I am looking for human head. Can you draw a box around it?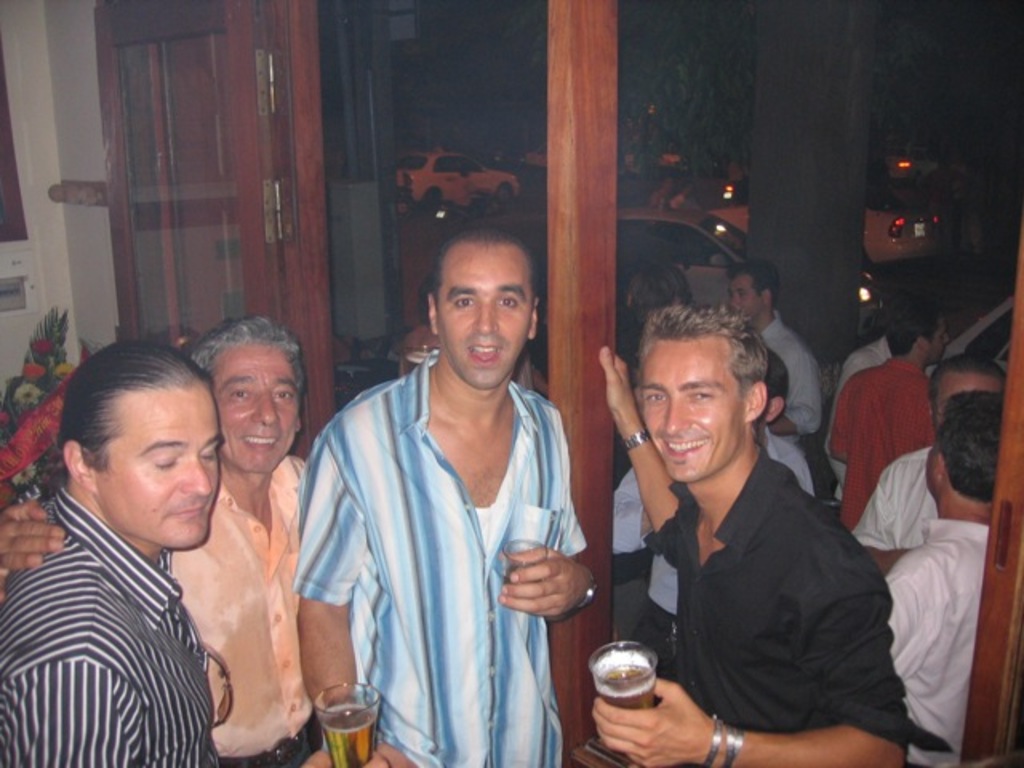
Sure, the bounding box is bbox=[728, 261, 786, 325].
